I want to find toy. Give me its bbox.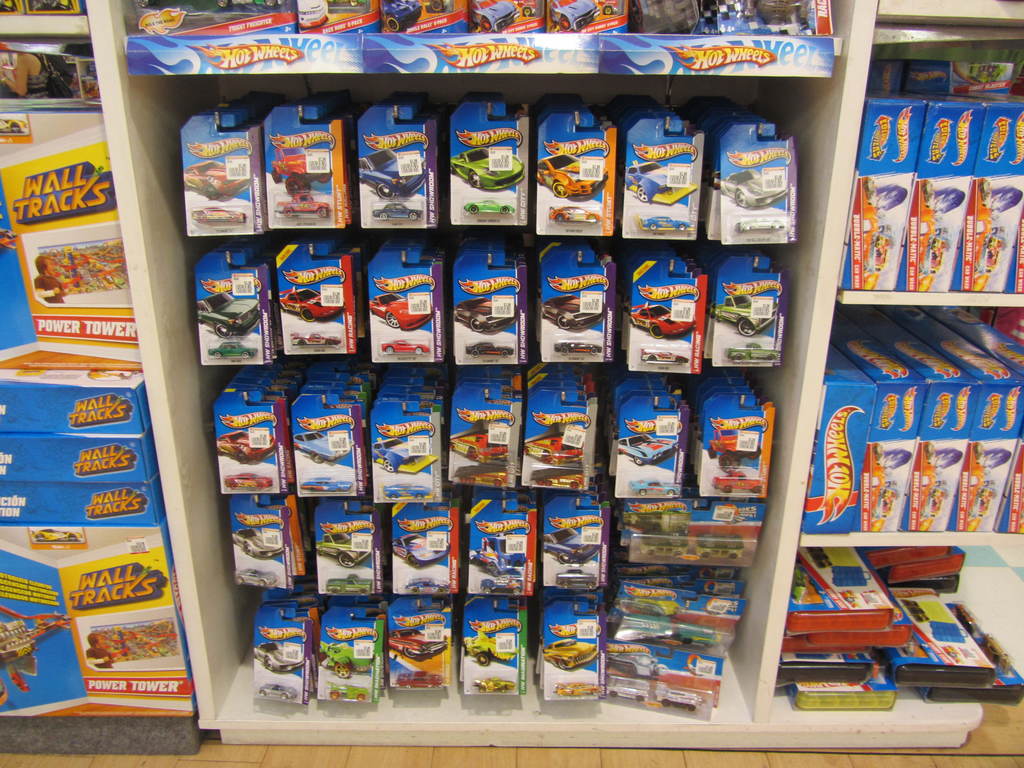
470 0 518 31.
